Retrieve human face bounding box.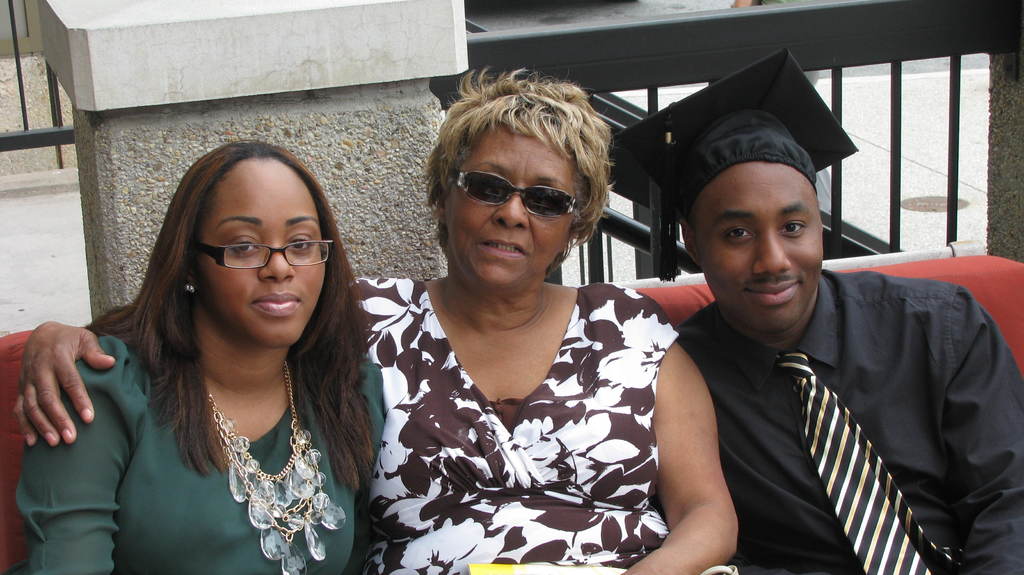
Bounding box: {"left": 191, "top": 161, "right": 328, "bottom": 350}.
